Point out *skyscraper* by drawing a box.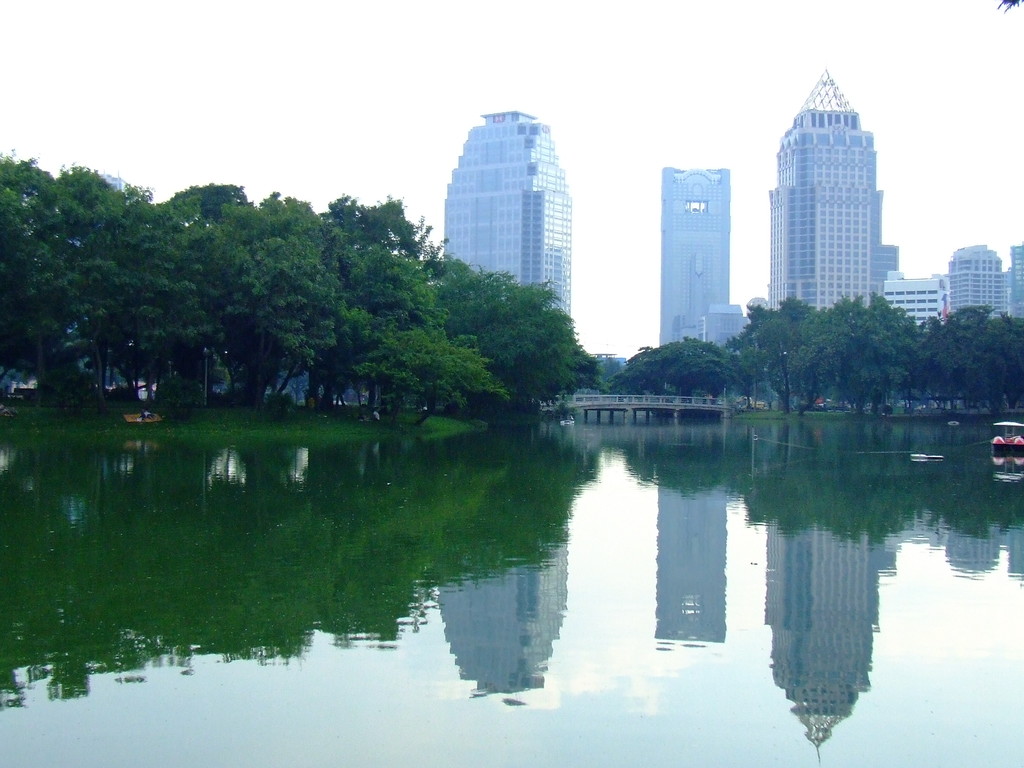
(left=659, top=167, right=732, bottom=342).
